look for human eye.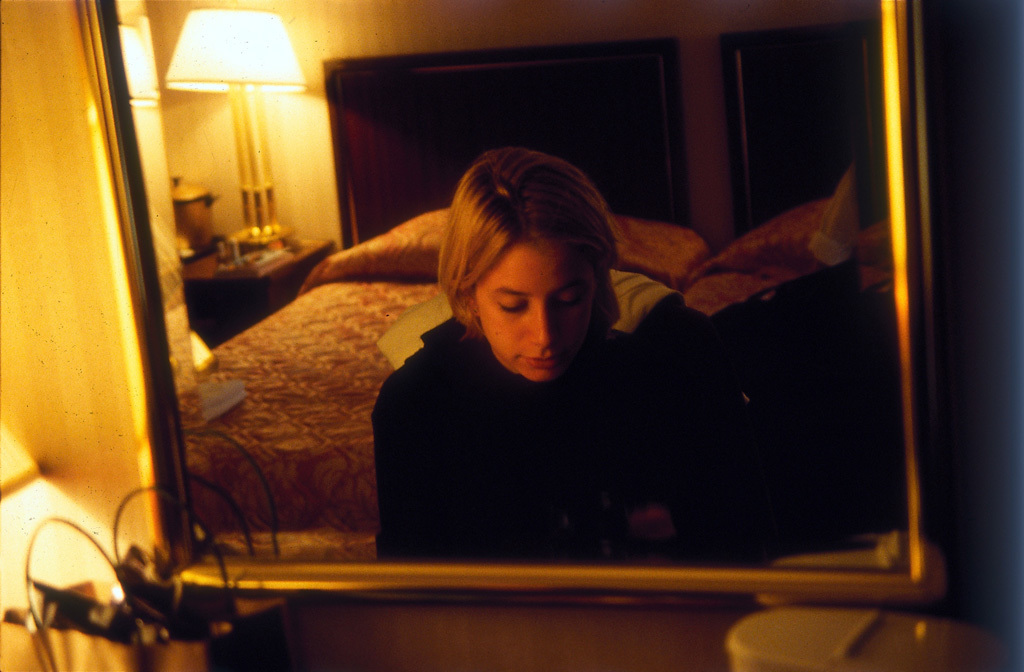
Found: pyautogui.locateOnScreen(494, 301, 525, 312).
